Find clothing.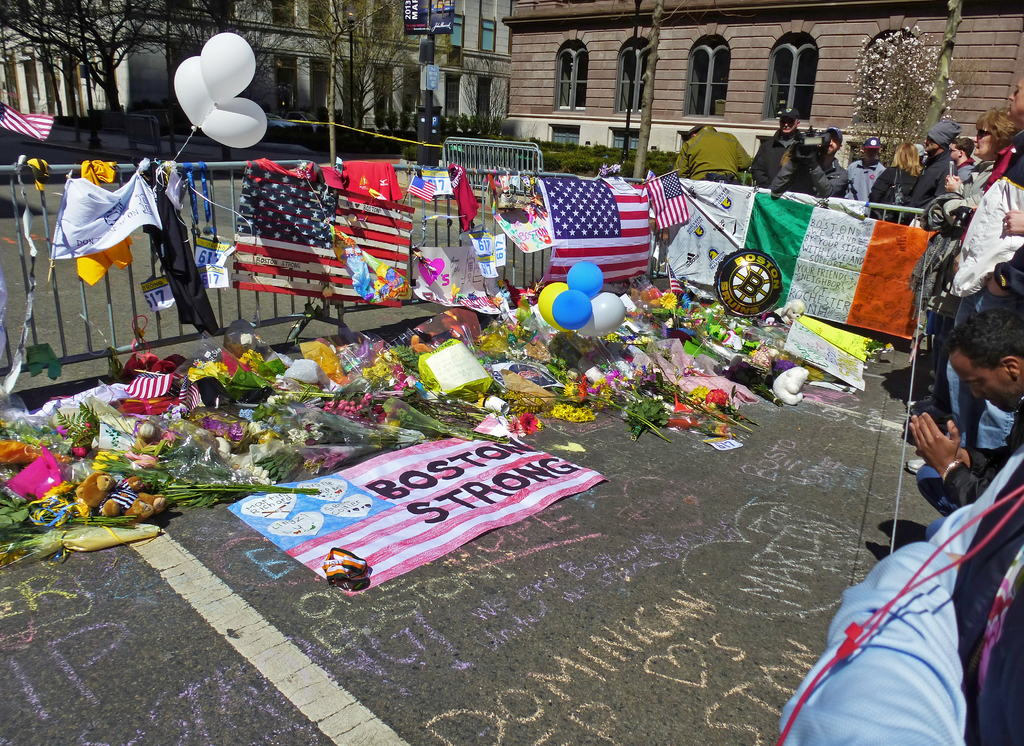
BBox(866, 159, 918, 211).
